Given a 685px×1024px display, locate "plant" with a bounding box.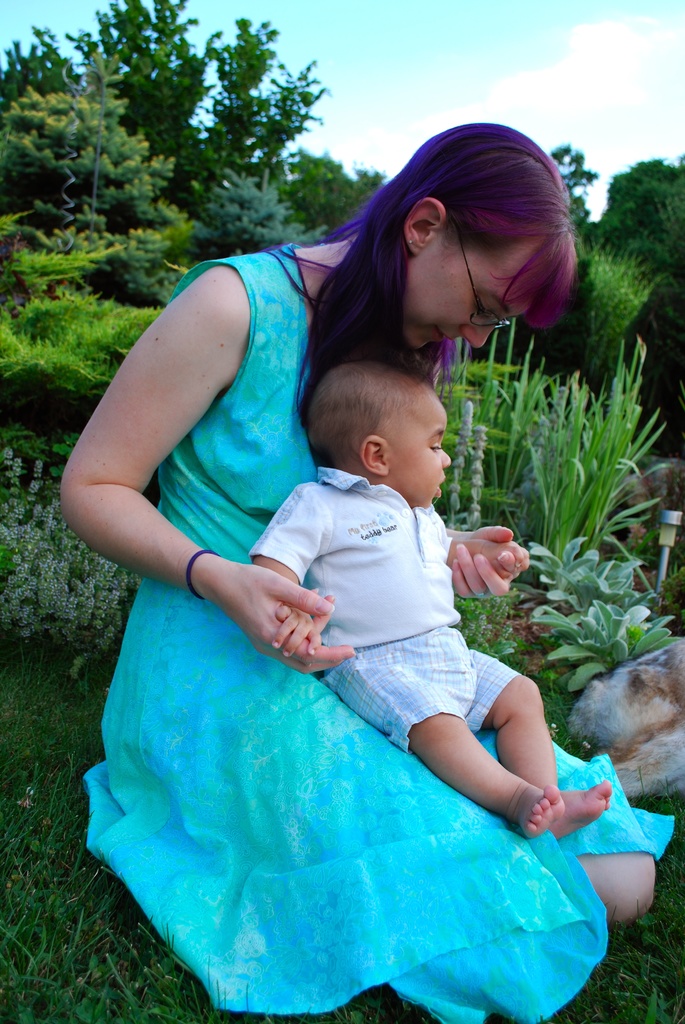
Located: l=129, t=205, r=188, b=301.
